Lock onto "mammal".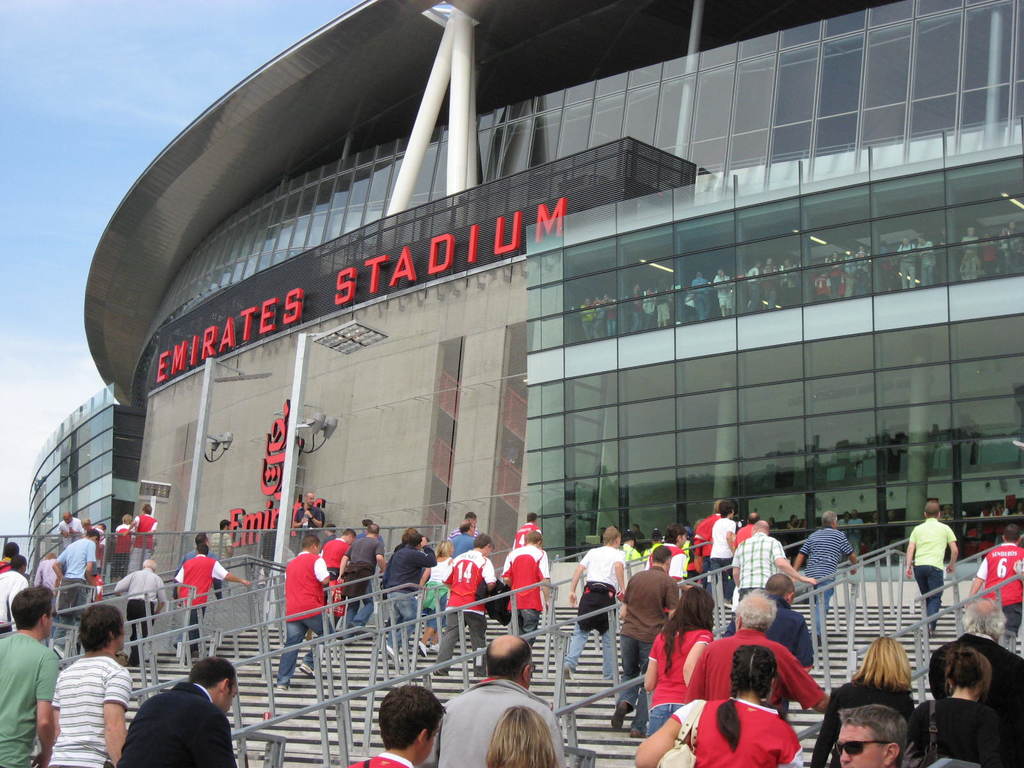
Locked: bbox(428, 632, 563, 767).
